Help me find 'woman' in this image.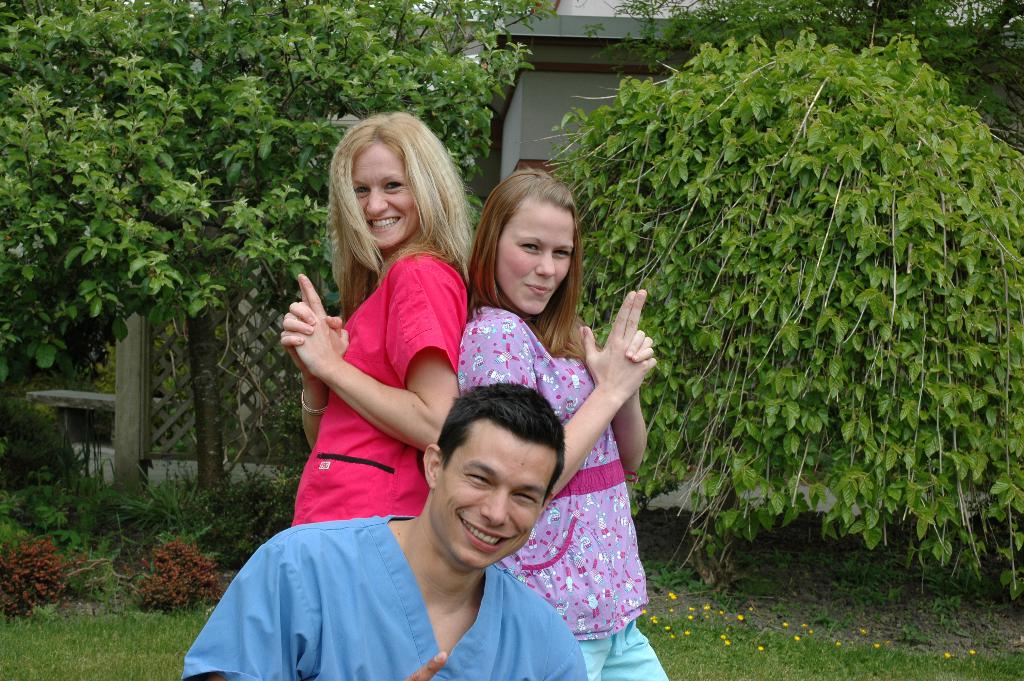
Found it: [left=456, top=171, right=673, bottom=680].
